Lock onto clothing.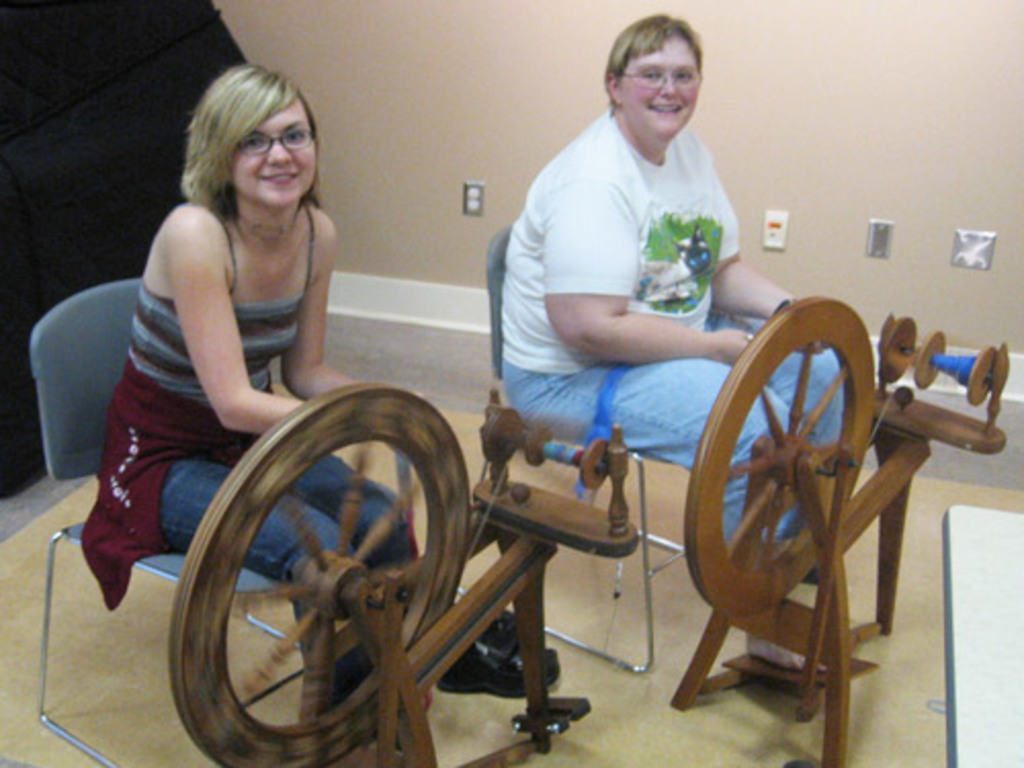
Locked: 498:61:807:543.
